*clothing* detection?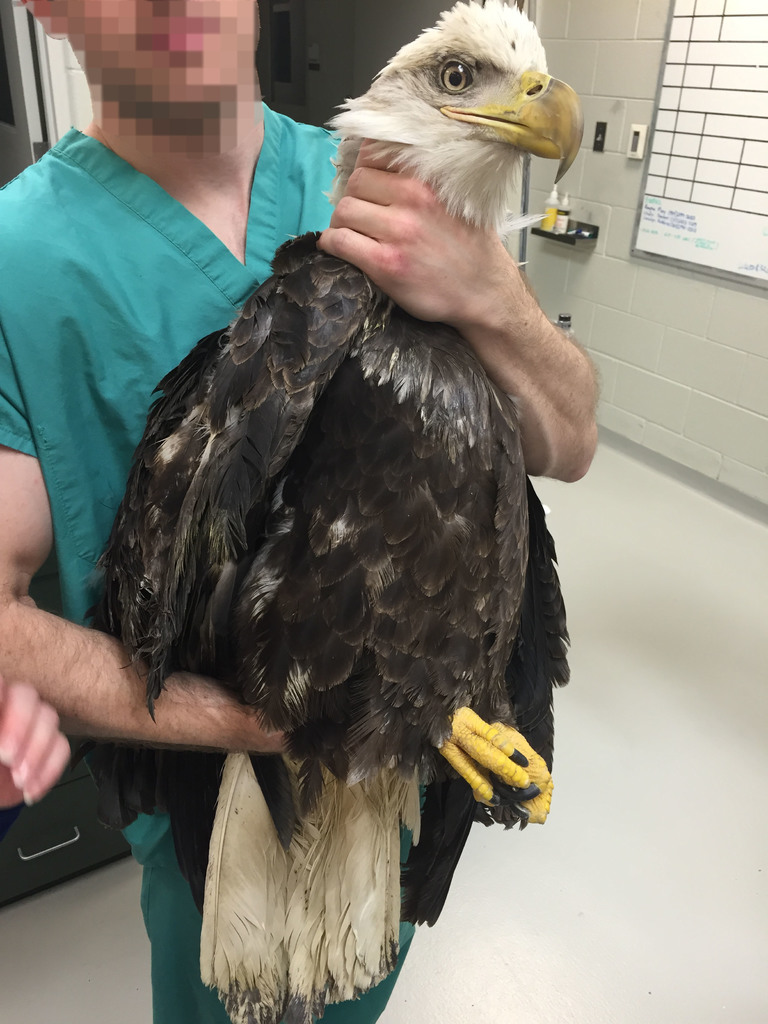
[left=61, top=91, right=583, bottom=965]
